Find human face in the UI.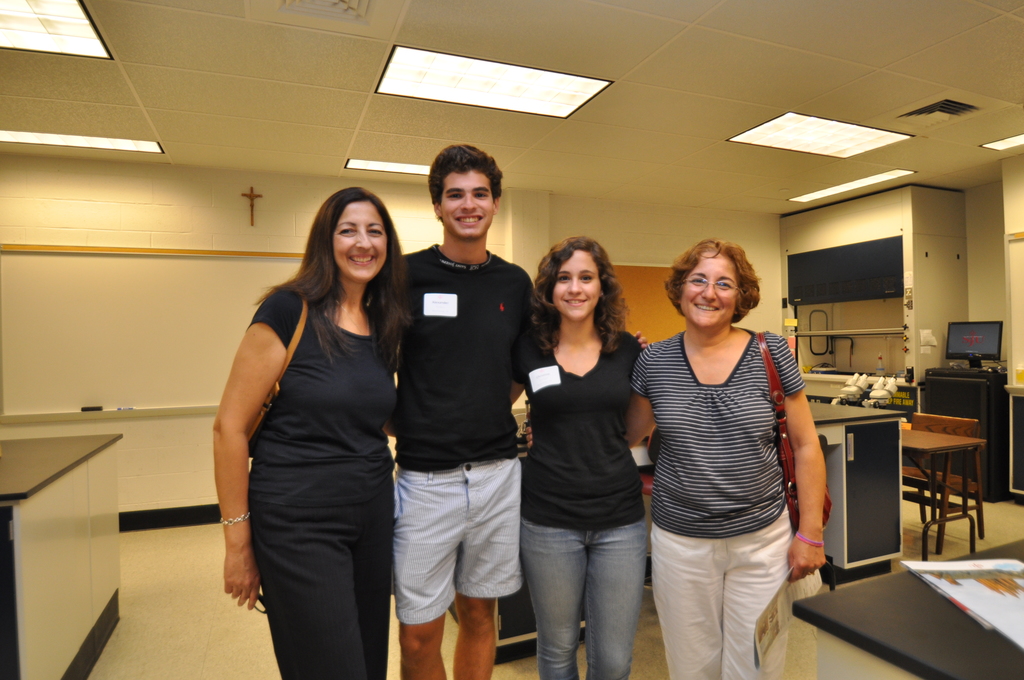
UI element at pyautogui.locateOnScreen(438, 166, 491, 245).
